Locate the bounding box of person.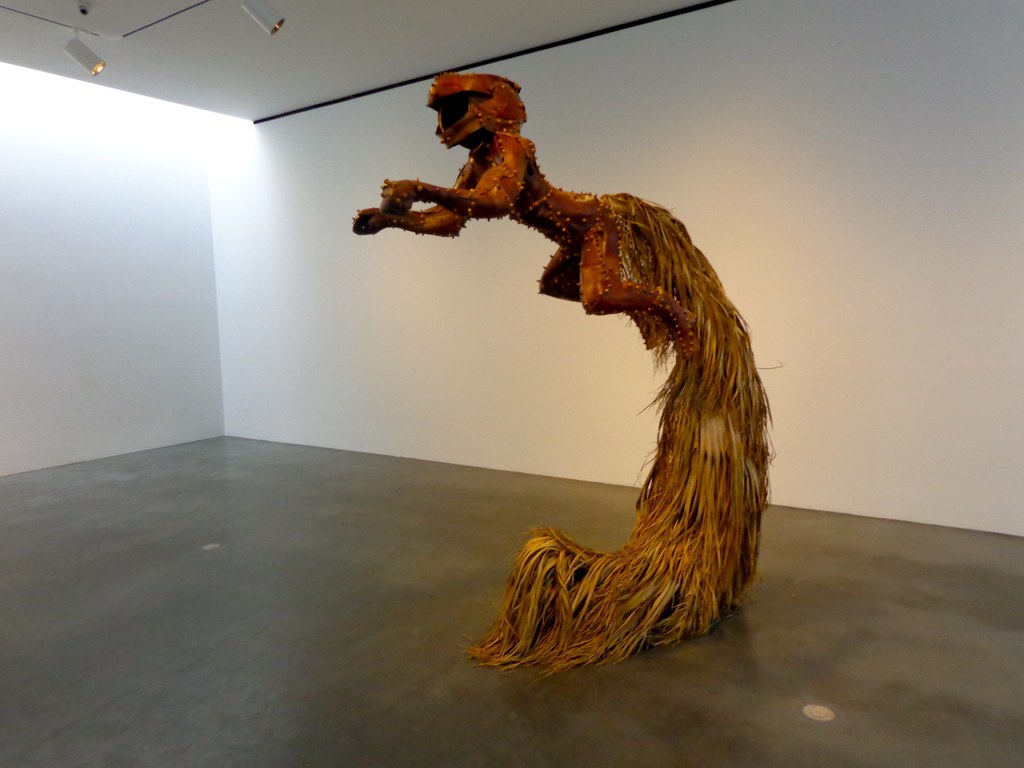
Bounding box: {"x1": 351, "y1": 73, "x2": 776, "y2": 675}.
